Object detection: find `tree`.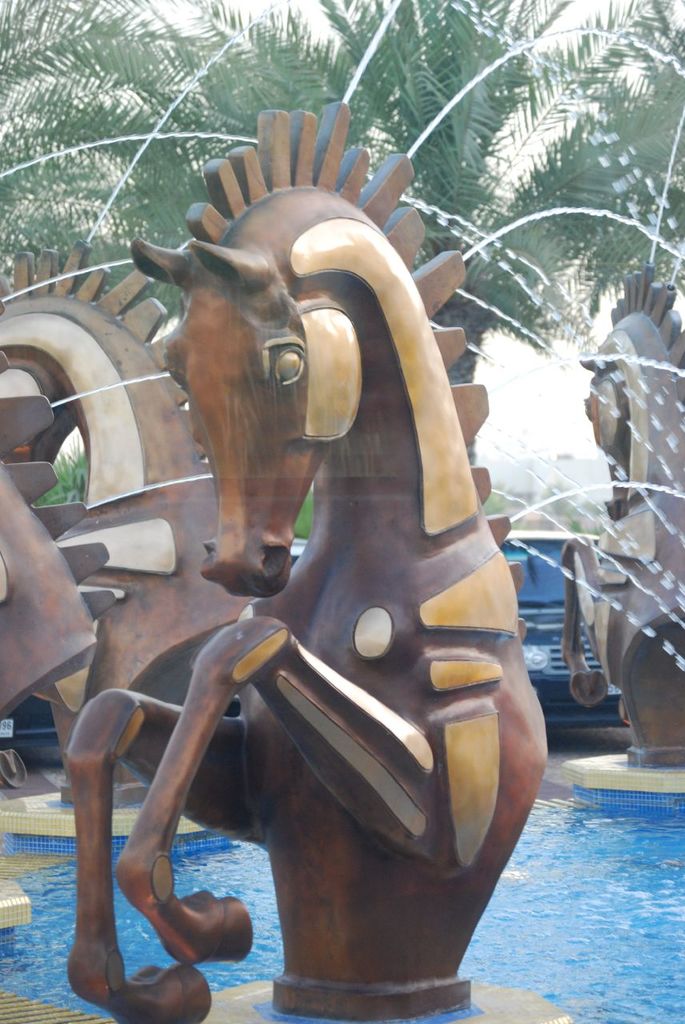
locate(318, 0, 566, 378).
